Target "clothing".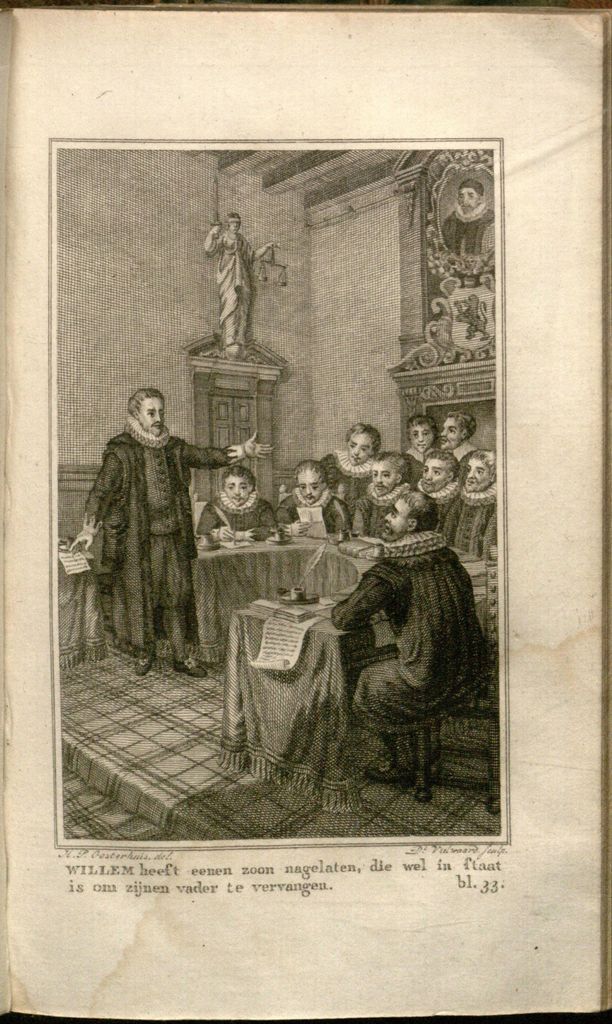
Target region: 80/415/245/660.
